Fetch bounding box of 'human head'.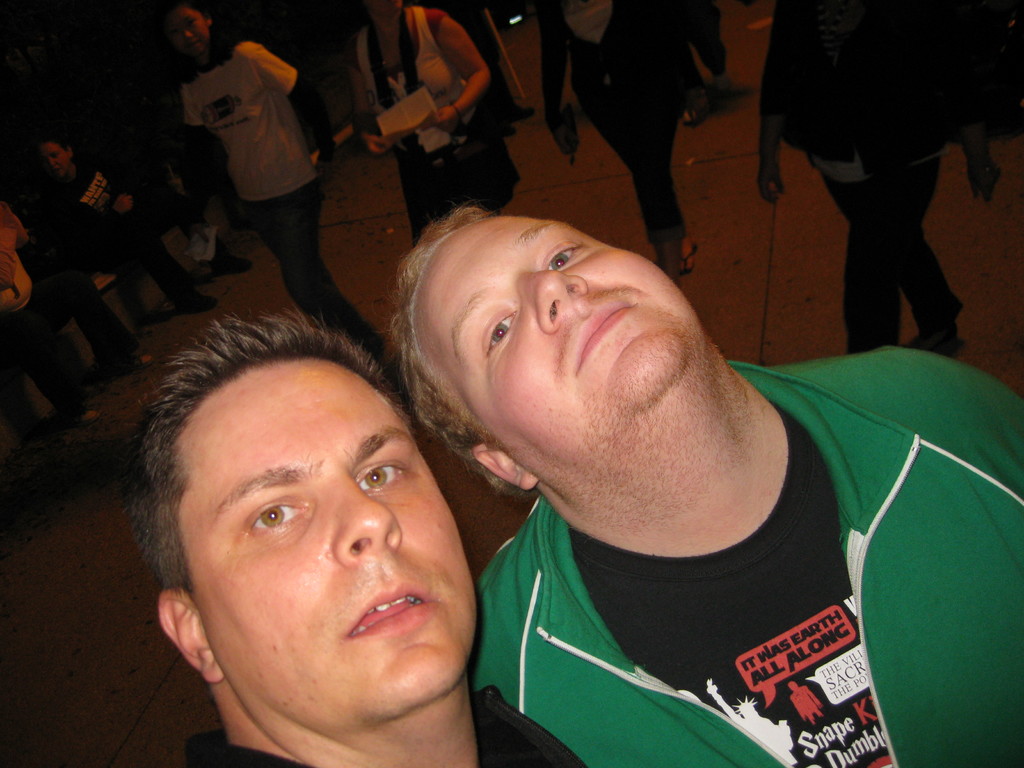
Bbox: 396:208:706:491.
